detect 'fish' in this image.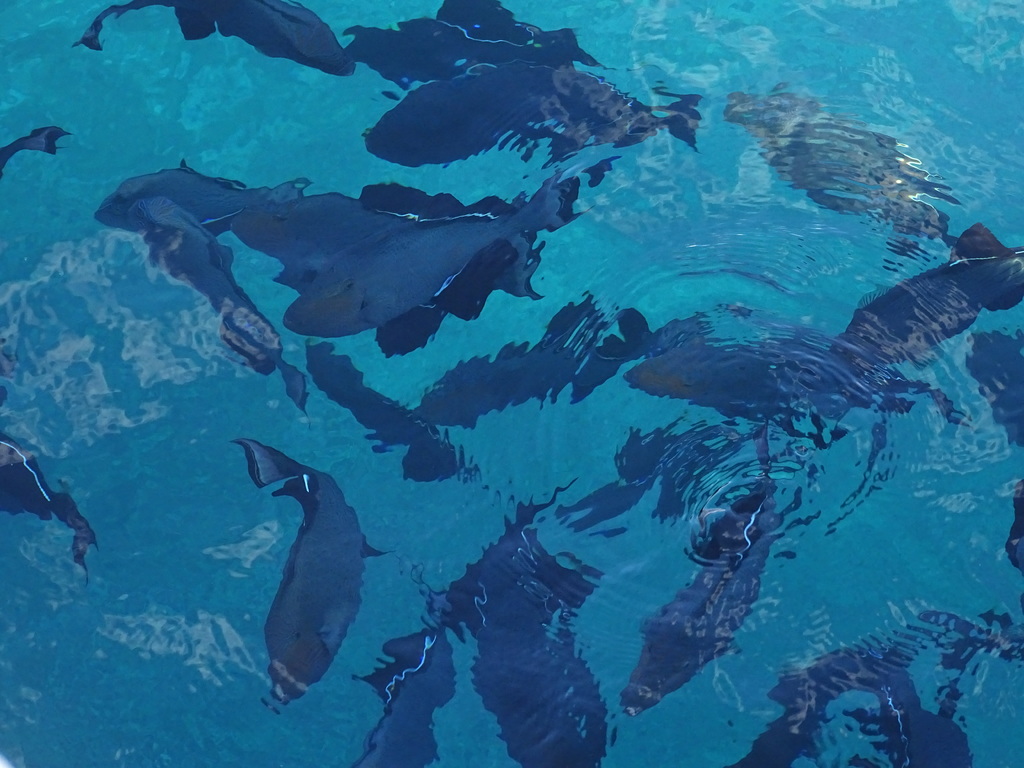
Detection: 232, 429, 372, 726.
